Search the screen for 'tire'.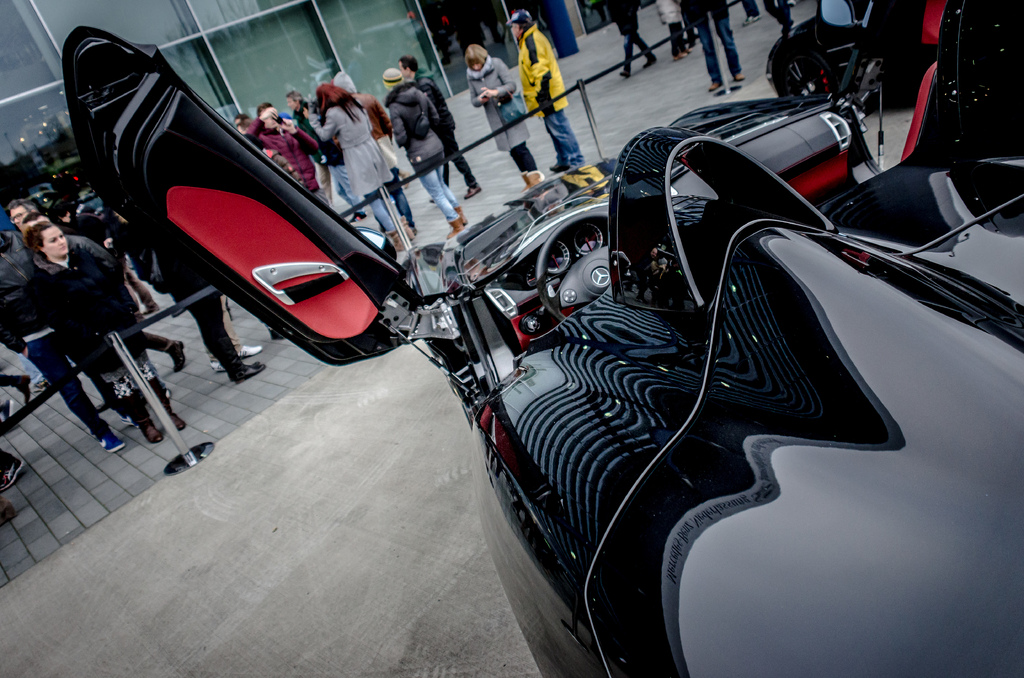
Found at region(776, 49, 831, 101).
